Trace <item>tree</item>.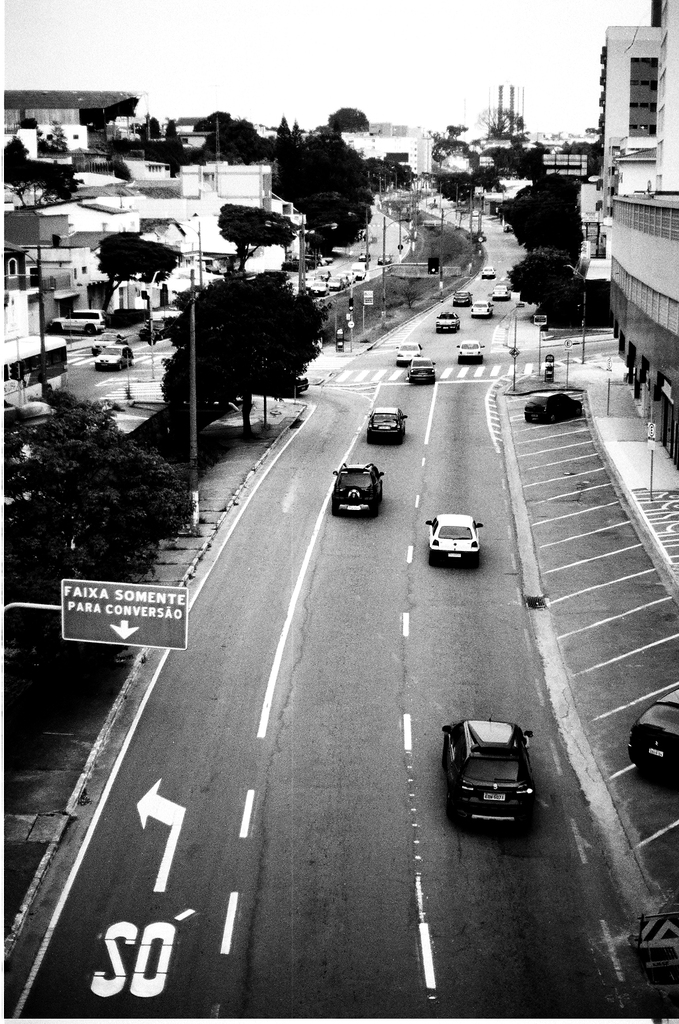
Traced to 164/272/322/430.
